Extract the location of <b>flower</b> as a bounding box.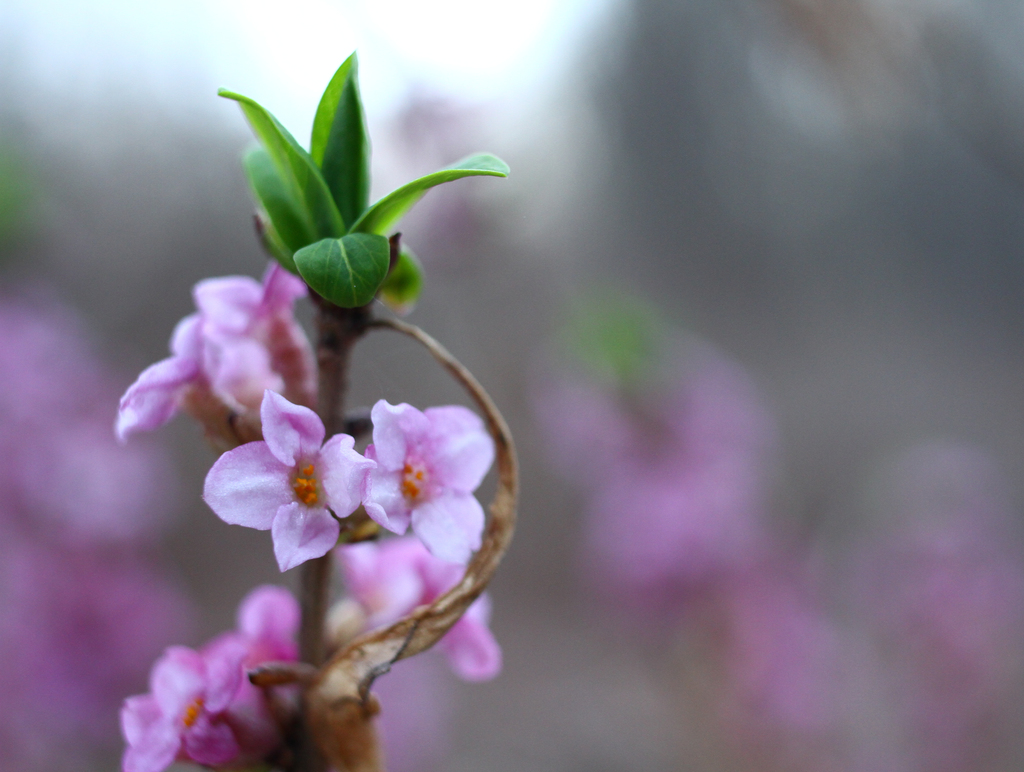
crop(111, 261, 504, 771).
